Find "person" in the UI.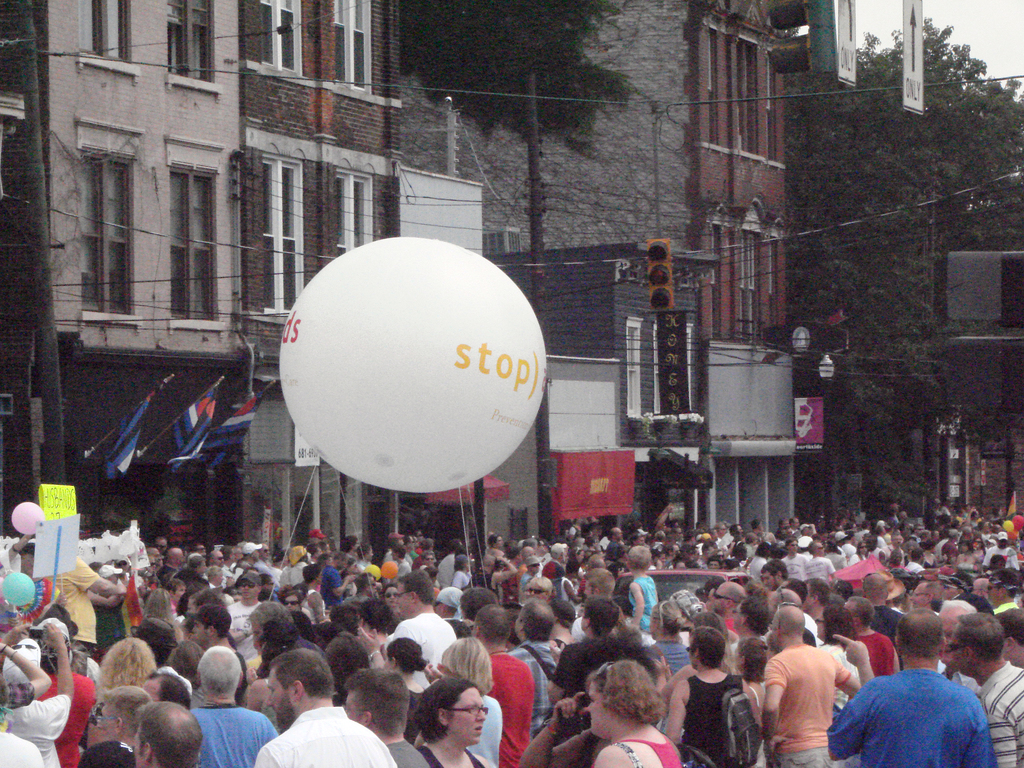
UI element at 956,616,1023,767.
